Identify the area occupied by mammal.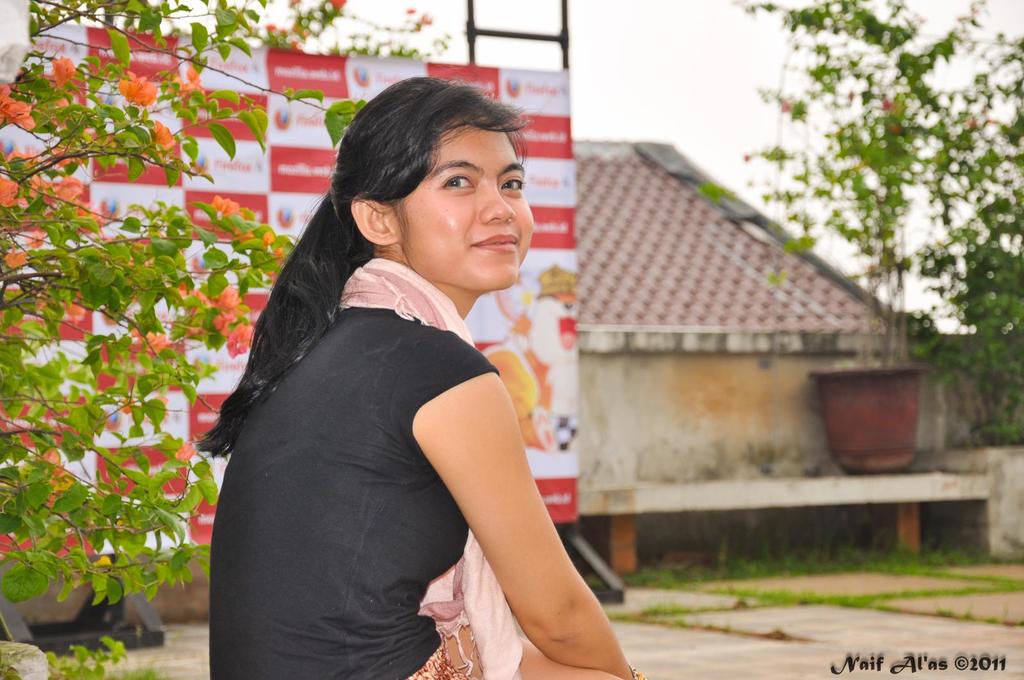
Area: <region>190, 75, 652, 679</region>.
